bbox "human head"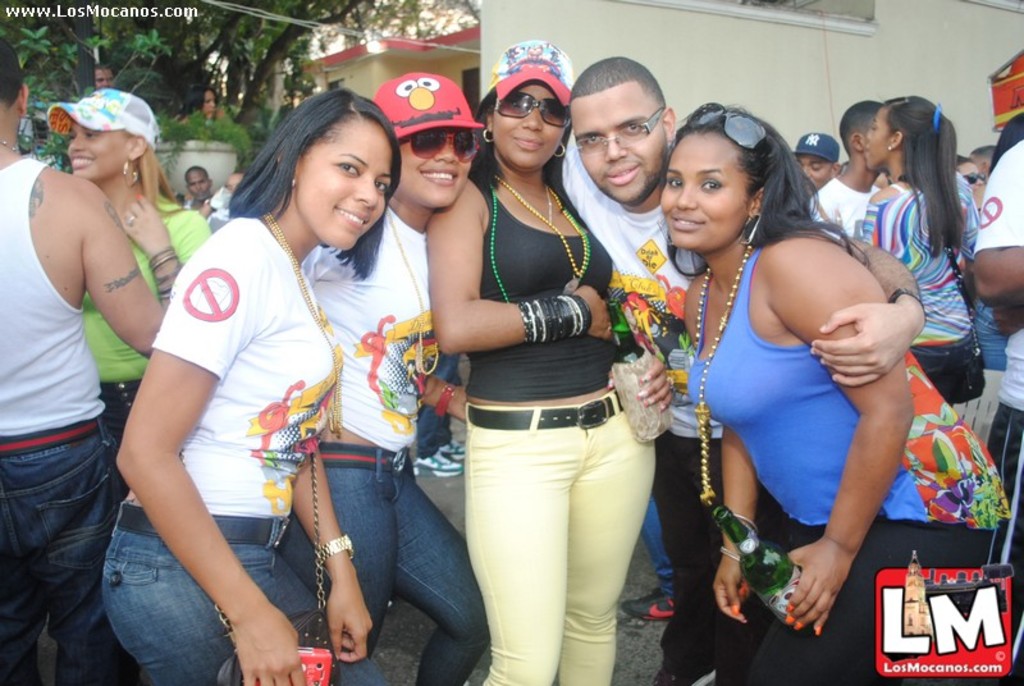
bbox(191, 86, 215, 116)
